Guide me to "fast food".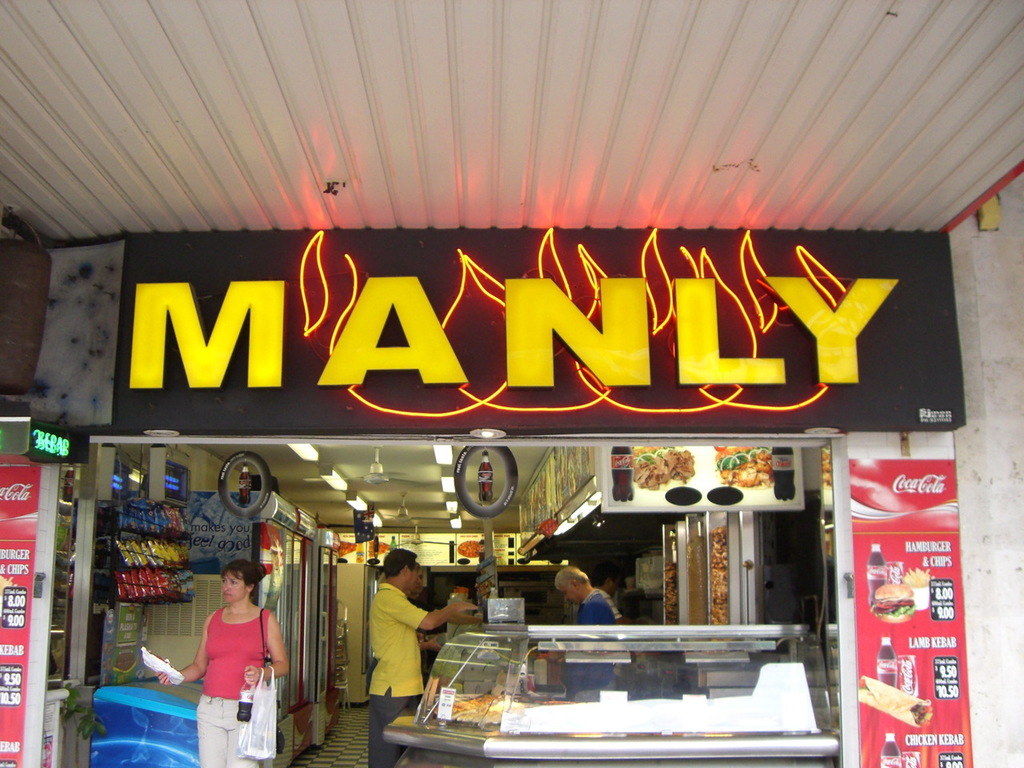
Guidance: (x1=633, y1=446, x2=694, y2=492).
